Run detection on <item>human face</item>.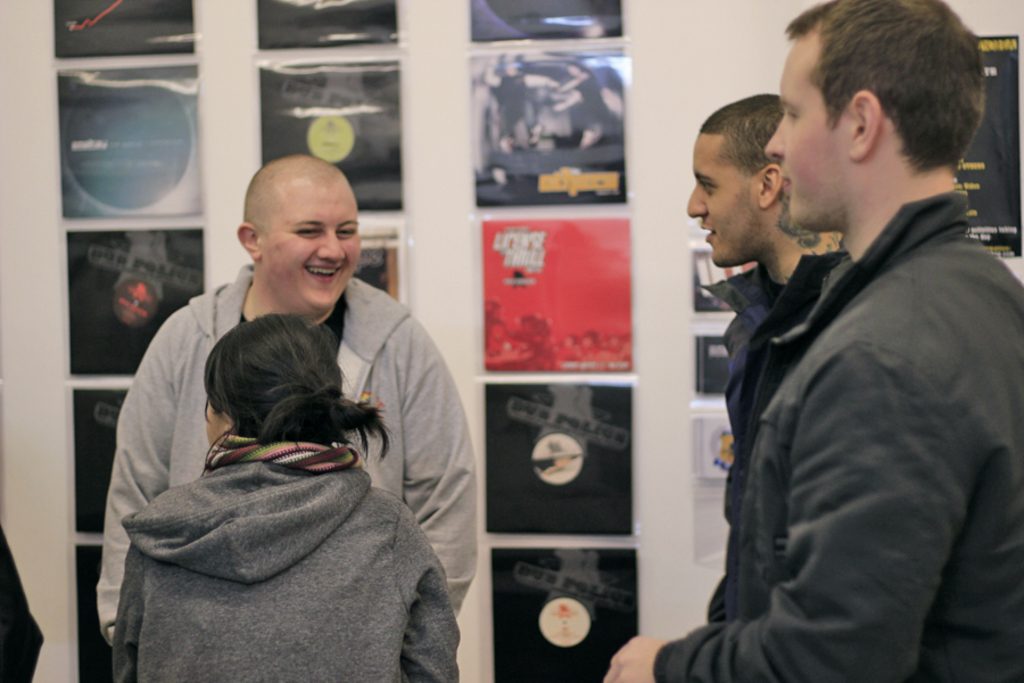
Result: detection(763, 33, 833, 232).
